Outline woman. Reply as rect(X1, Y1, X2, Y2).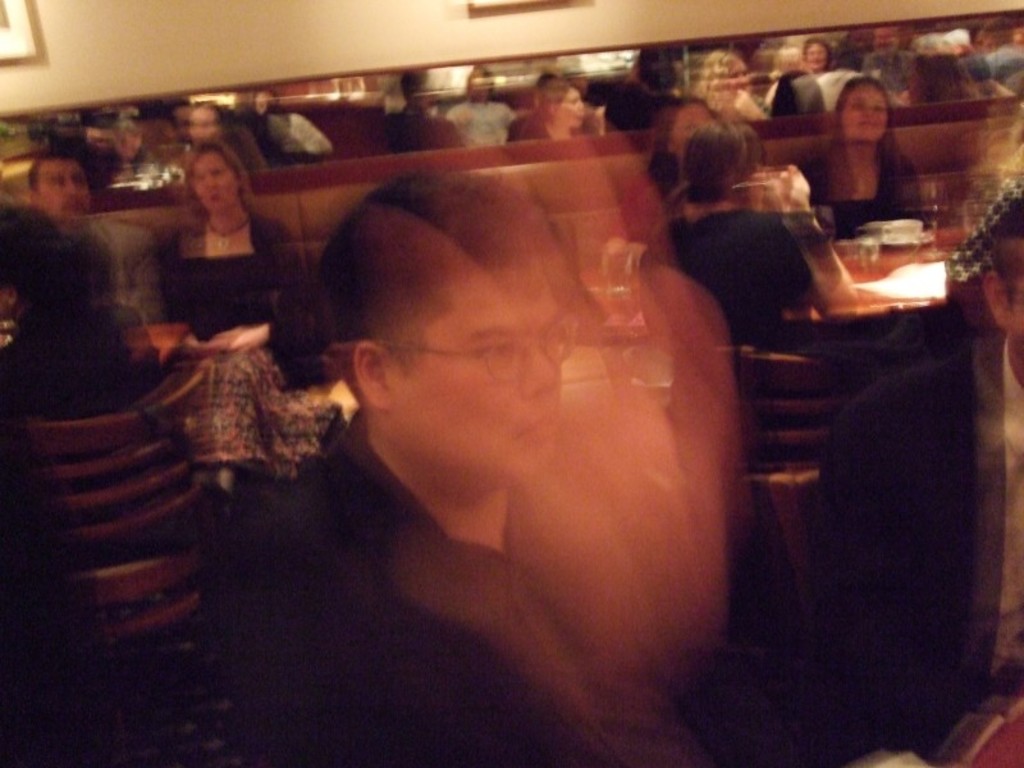
rect(776, 36, 831, 122).
